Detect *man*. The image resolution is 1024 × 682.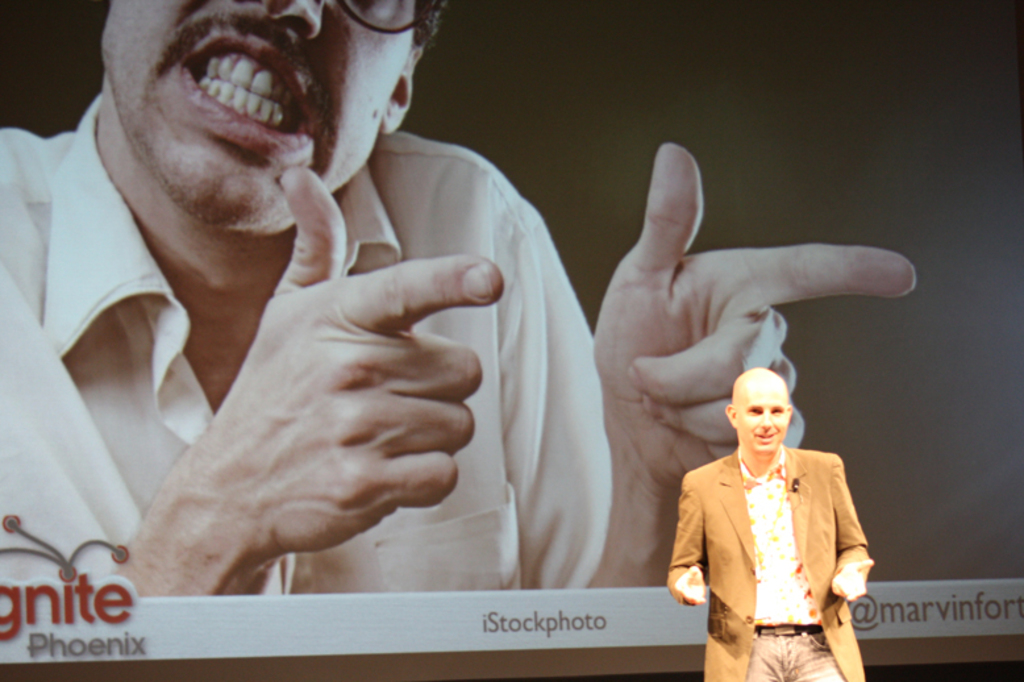
(0,0,924,604).
